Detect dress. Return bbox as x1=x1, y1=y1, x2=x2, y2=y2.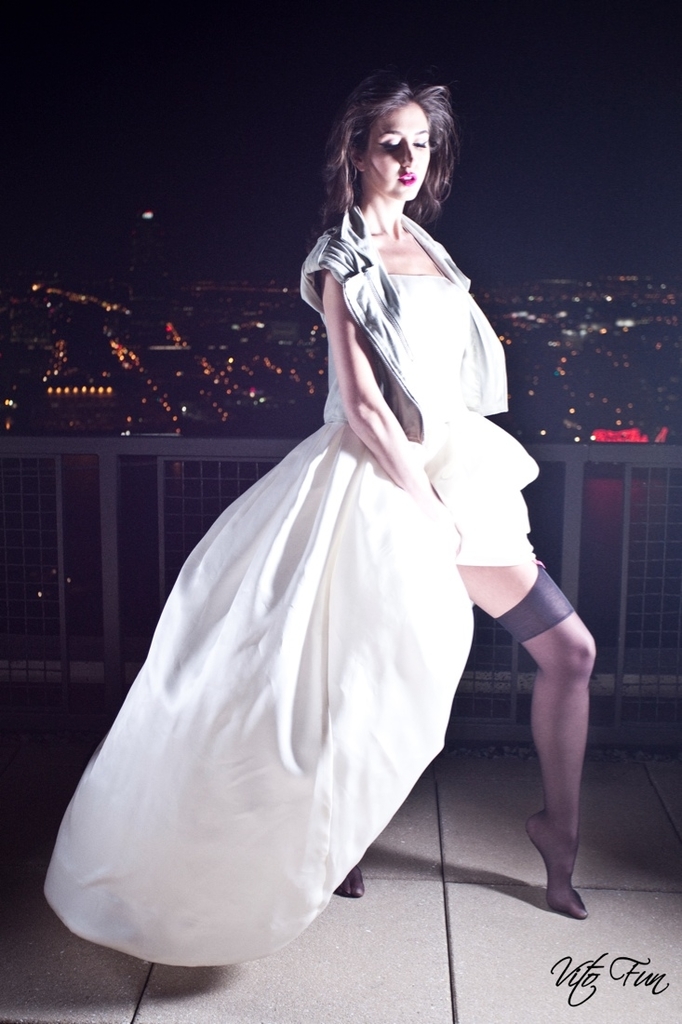
x1=44, y1=271, x2=540, y2=966.
